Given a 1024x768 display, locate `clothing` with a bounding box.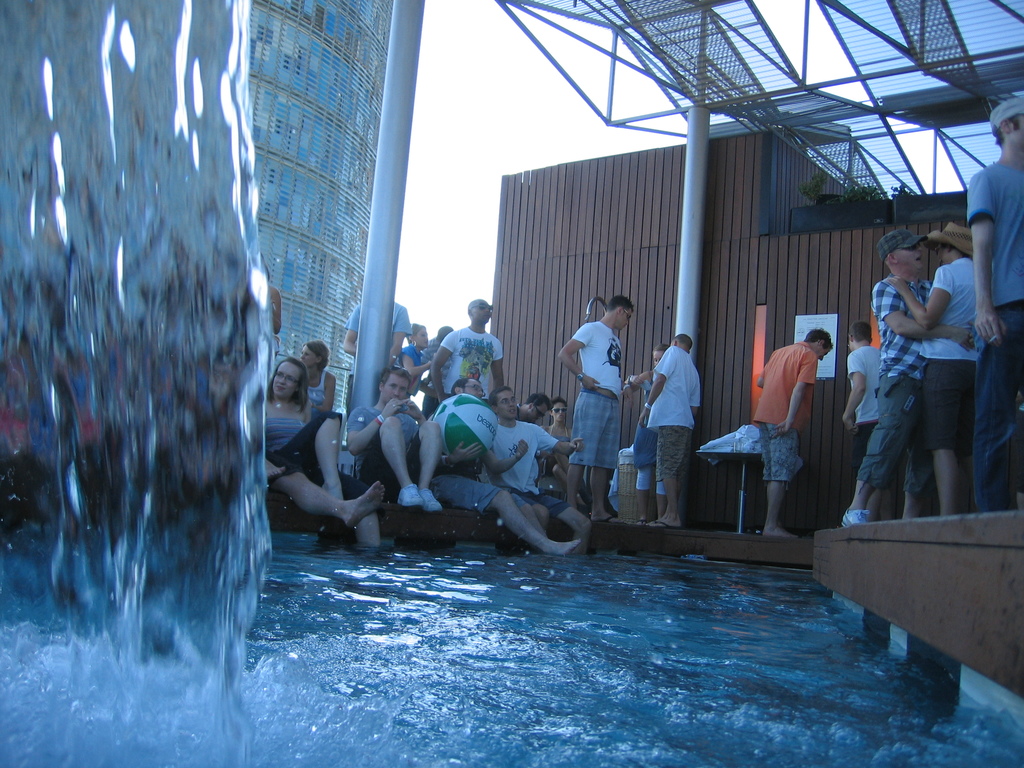
Located: <box>490,423,559,521</box>.
